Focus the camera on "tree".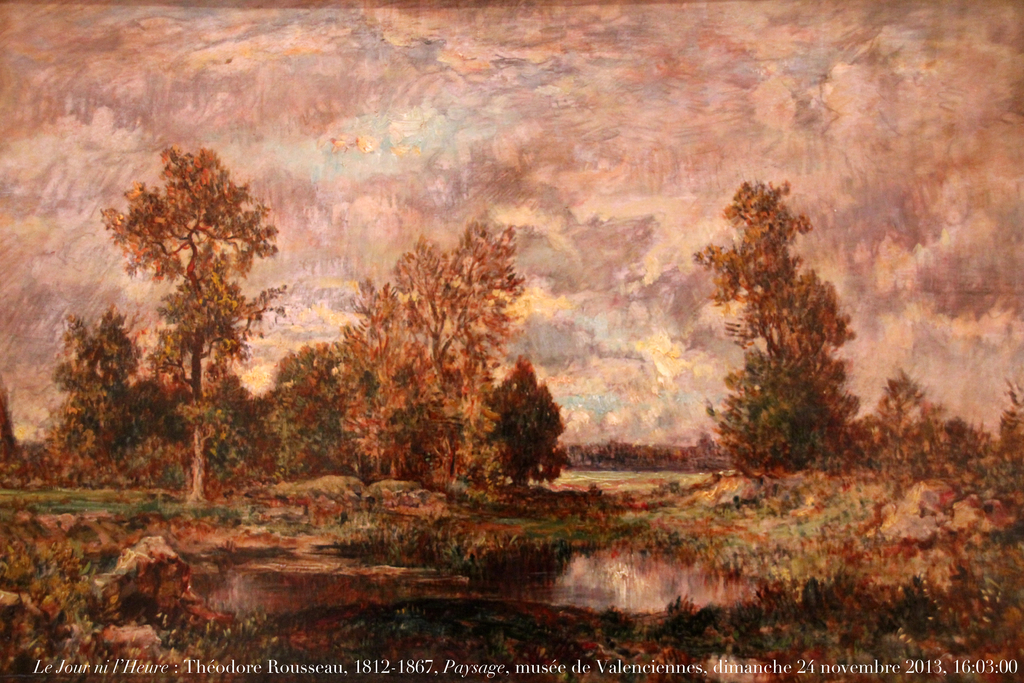
Focus region: 702,165,884,472.
